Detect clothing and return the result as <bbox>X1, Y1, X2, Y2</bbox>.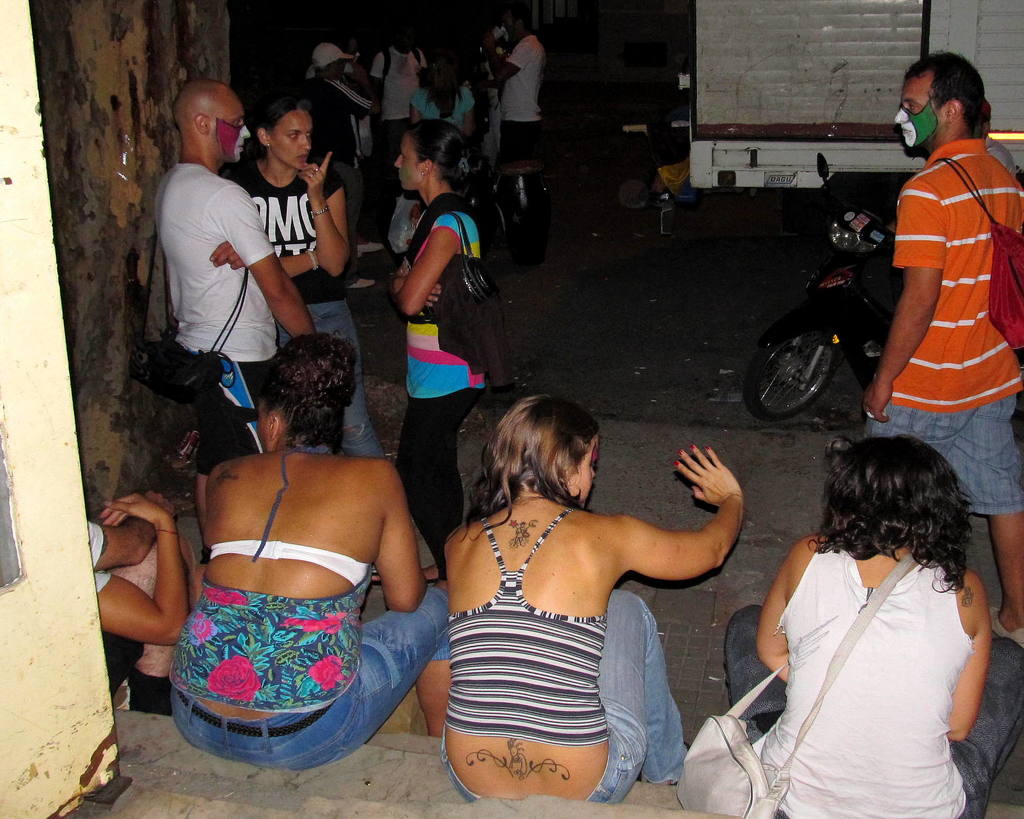
<bbox>435, 492, 686, 795</bbox>.
